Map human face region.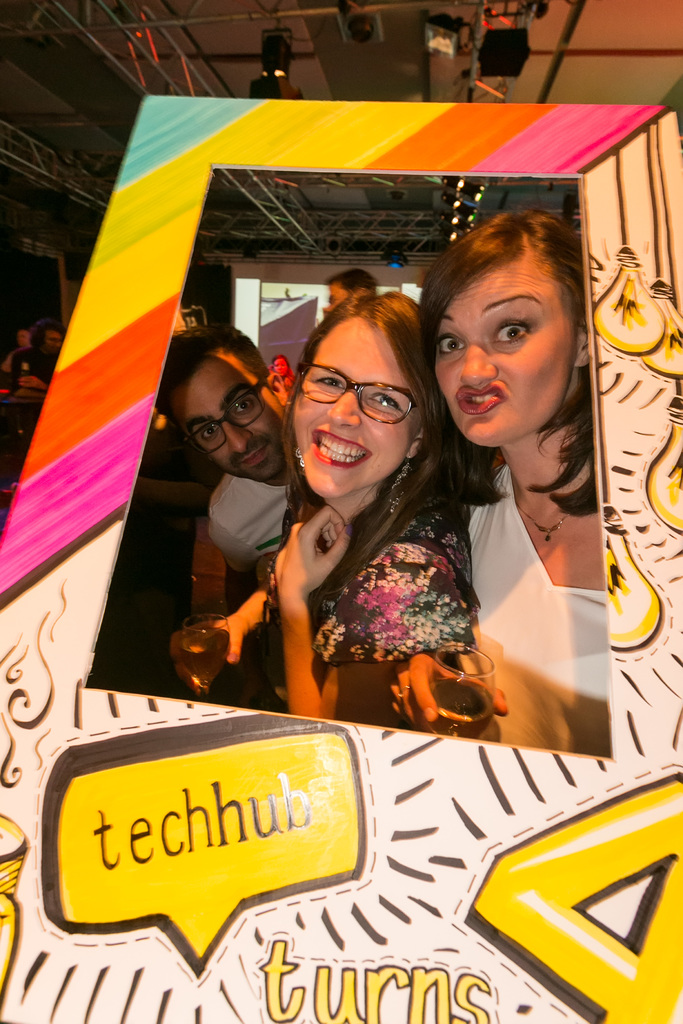
Mapped to <bbox>17, 327, 31, 350</bbox>.
